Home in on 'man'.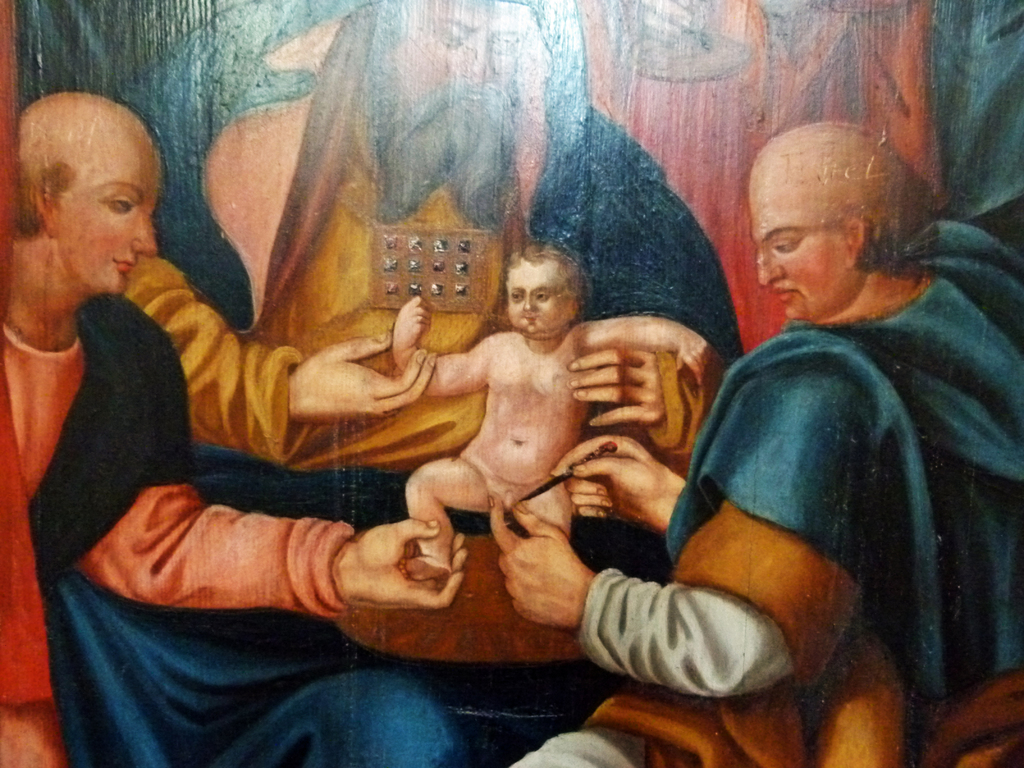
Homed in at region(543, 104, 1005, 740).
